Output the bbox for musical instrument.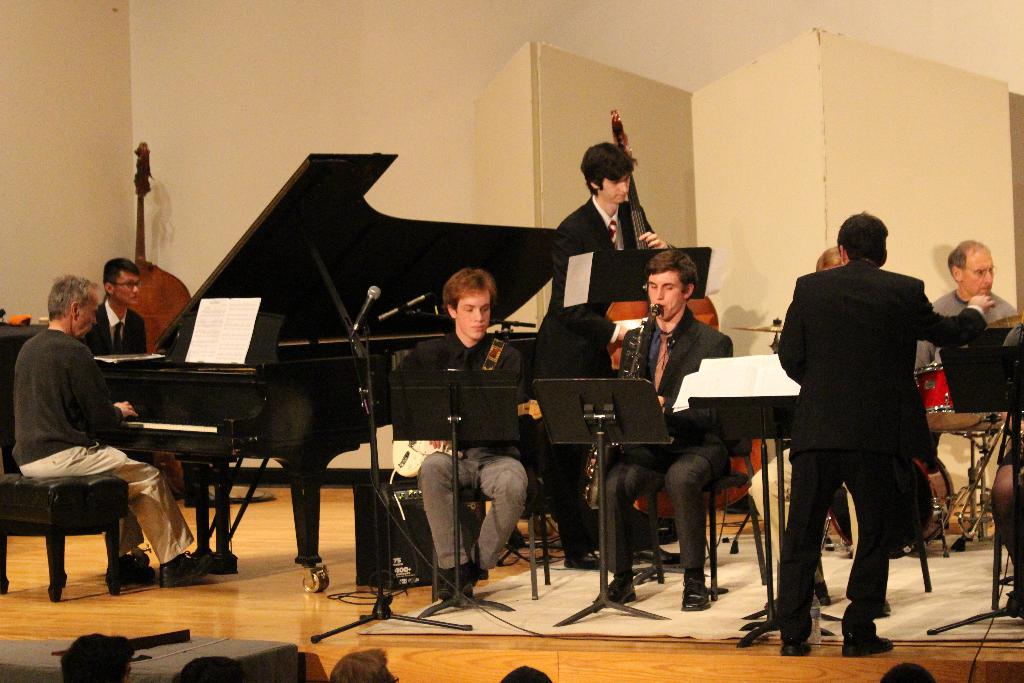
[99,136,182,359].
